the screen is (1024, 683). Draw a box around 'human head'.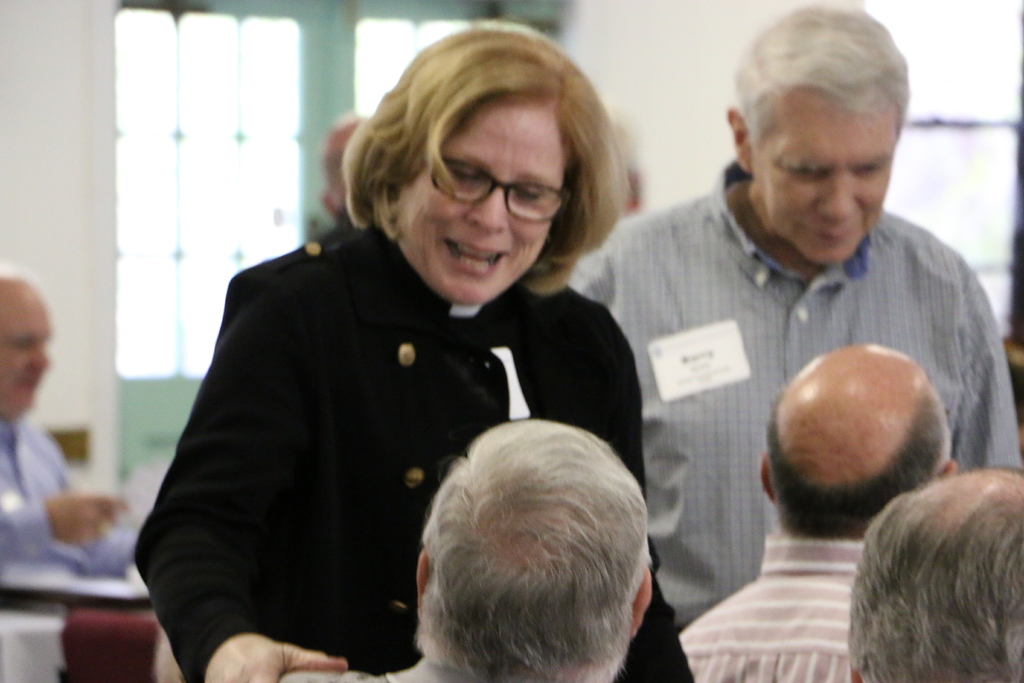
<bbox>725, 3, 908, 265</bbox>.
